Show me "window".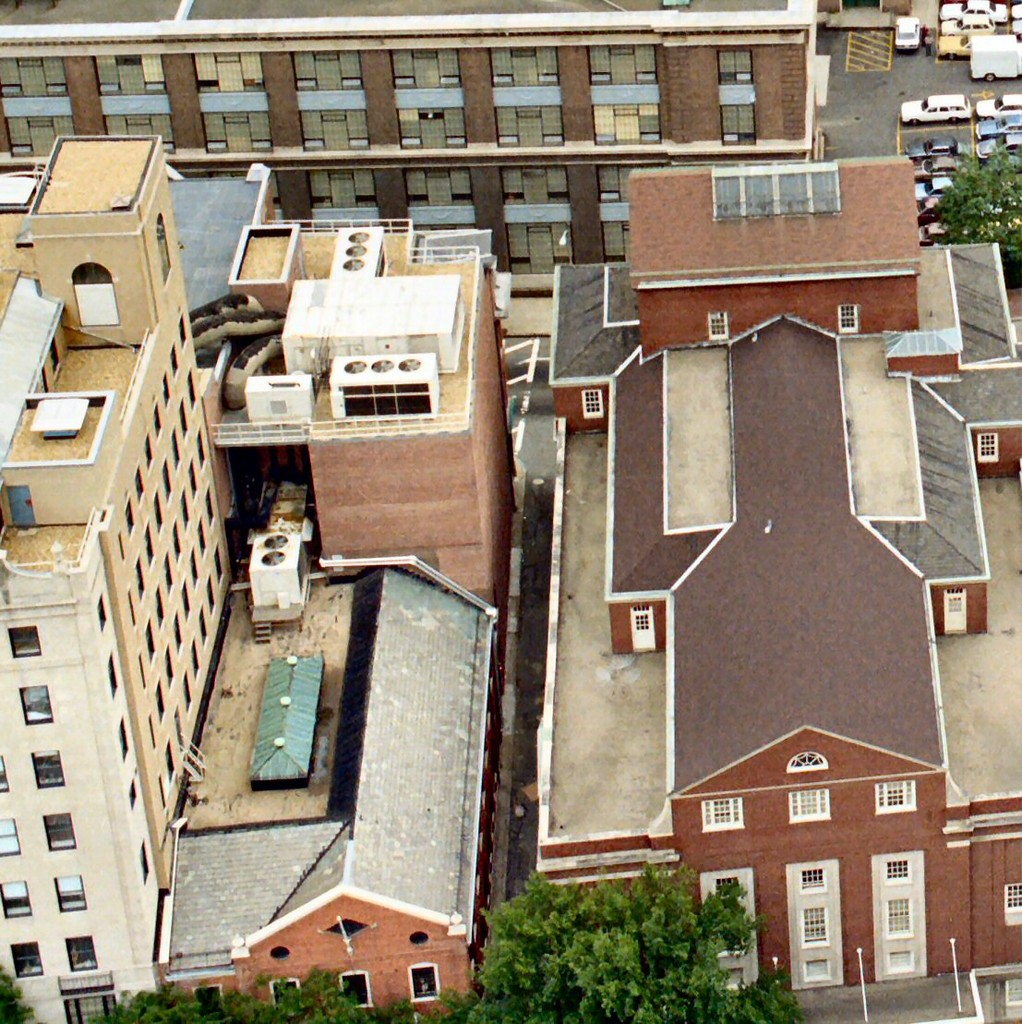
"window" is here: (116, 717, 126, 754).
